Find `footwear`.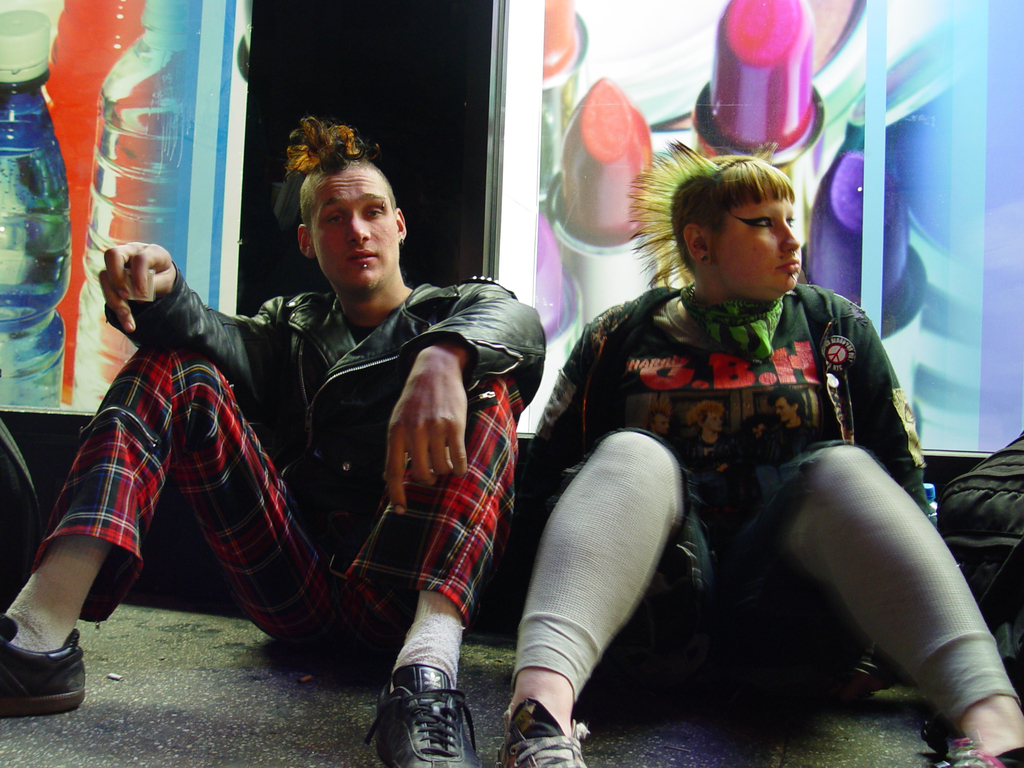
BBox(921, 730, 1023, 767).
